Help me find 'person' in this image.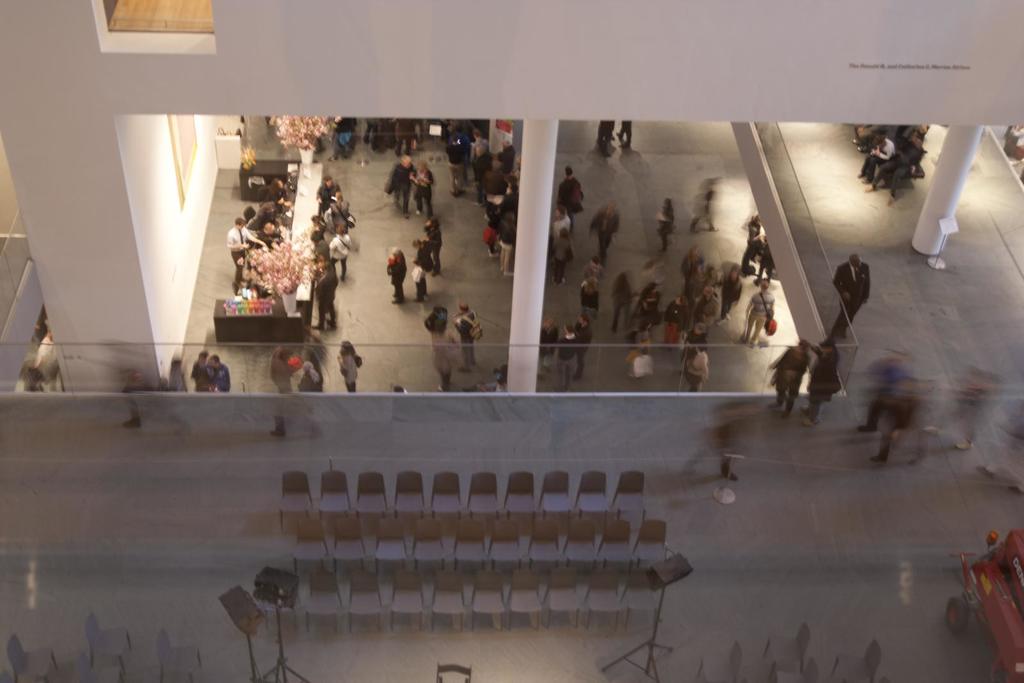
Found it: Rect(681, 330, 712, 399).
